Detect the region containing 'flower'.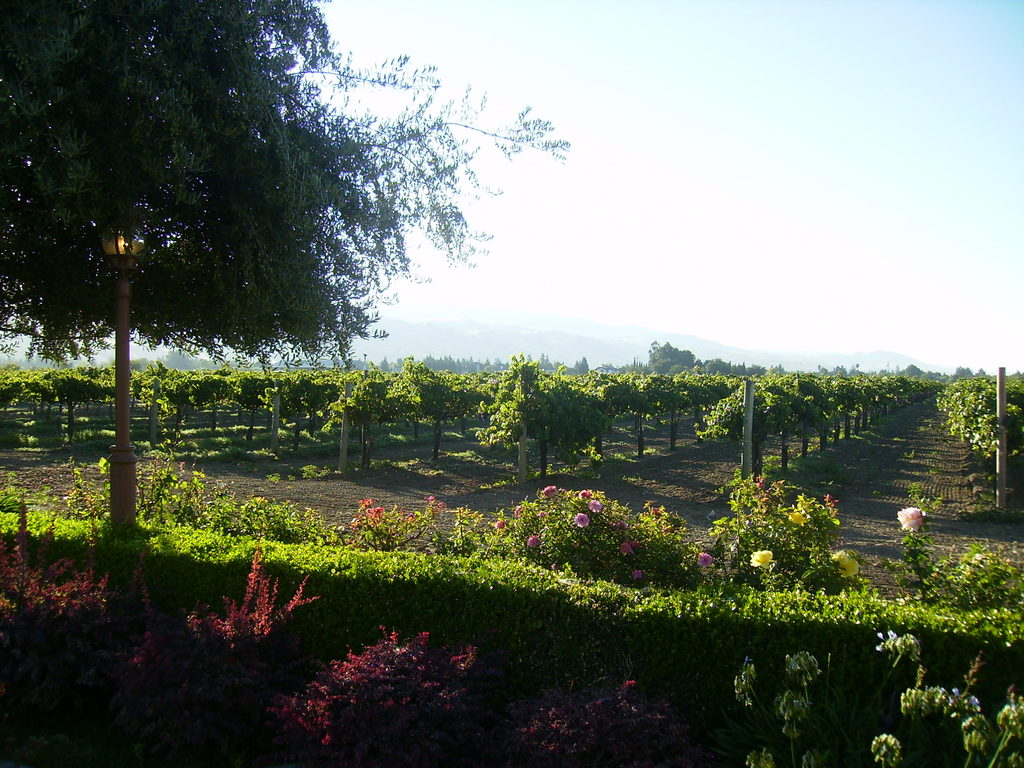
[529, 535, 540, 548].
